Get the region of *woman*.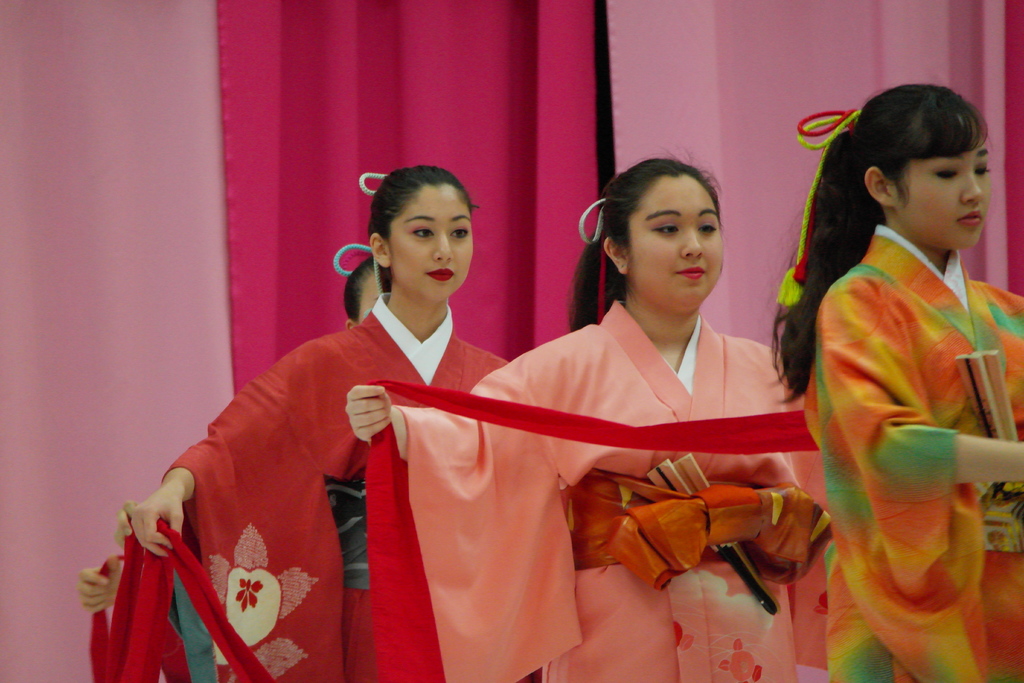
(left=341, top=147, right=833, bottom=682).
